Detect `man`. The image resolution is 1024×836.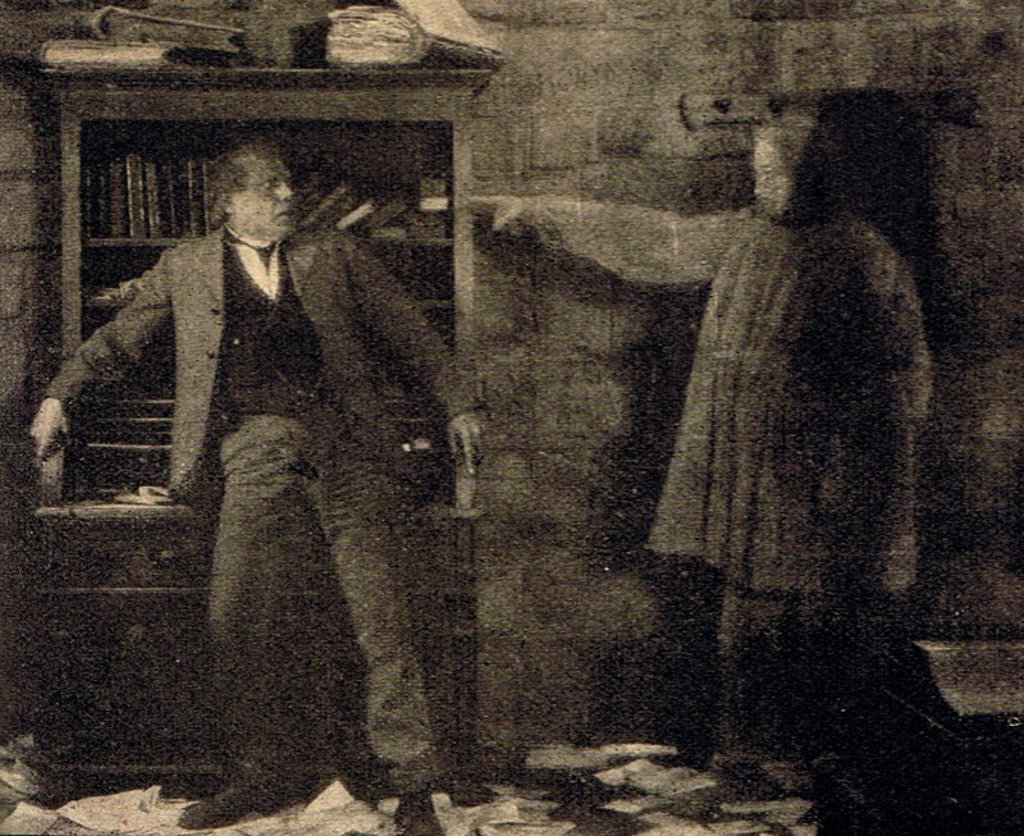
l=49, t=147, r=462, b=768.
